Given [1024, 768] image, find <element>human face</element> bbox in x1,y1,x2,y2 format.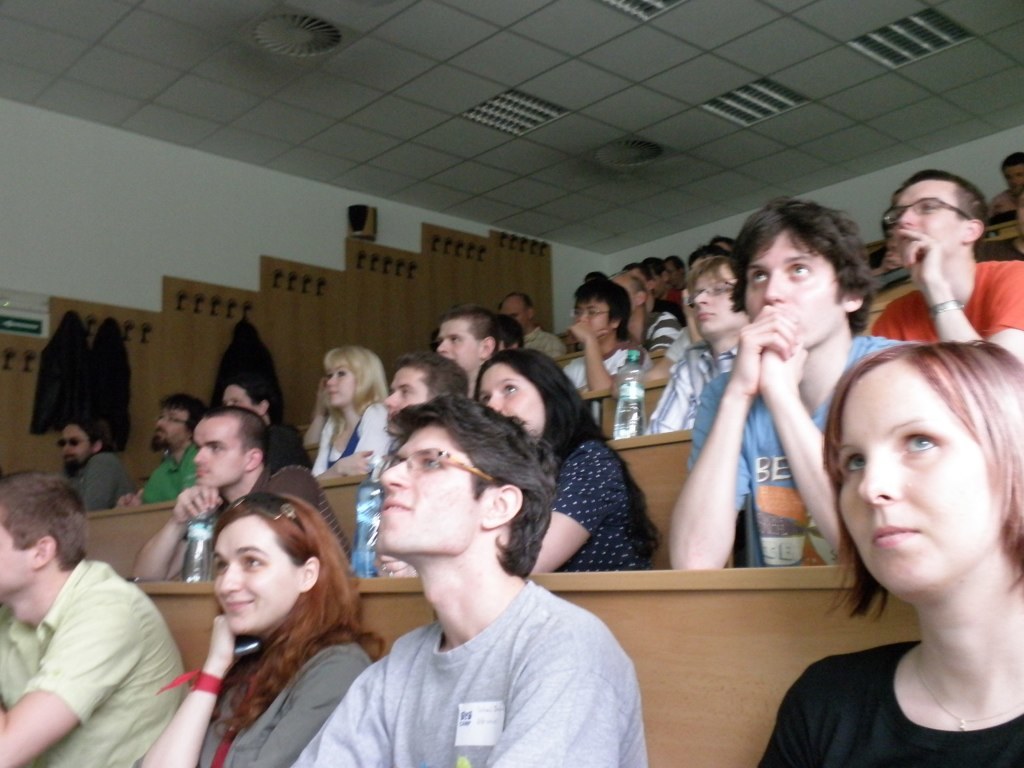
438,319,481,372.
